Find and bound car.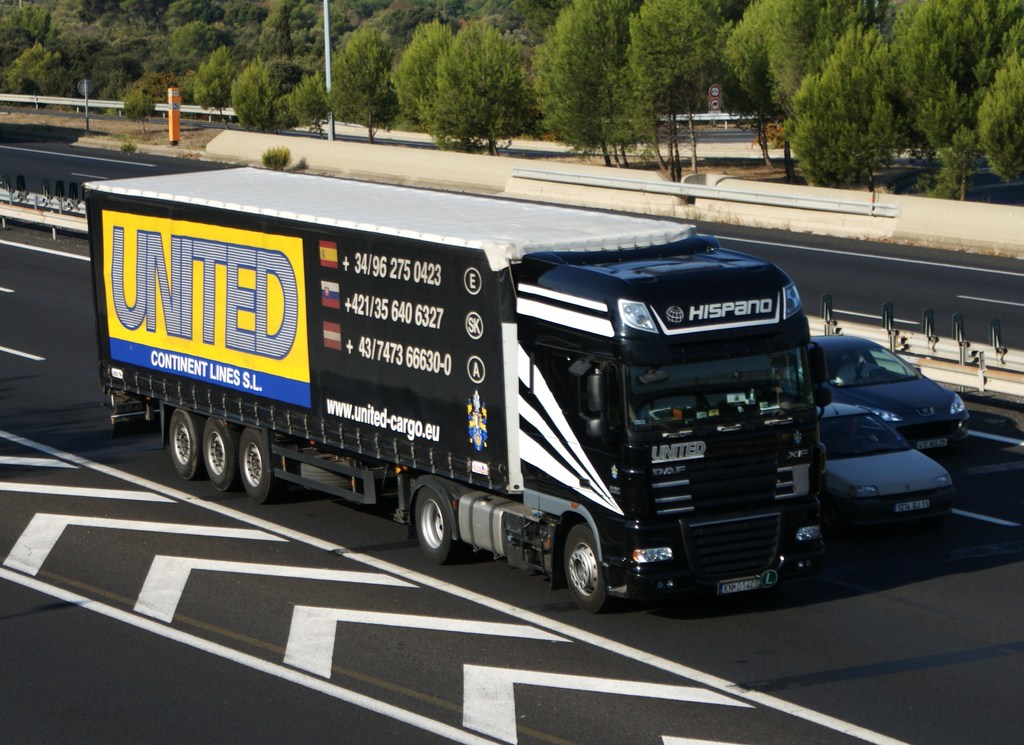
Bound: (807,335,964,459).
